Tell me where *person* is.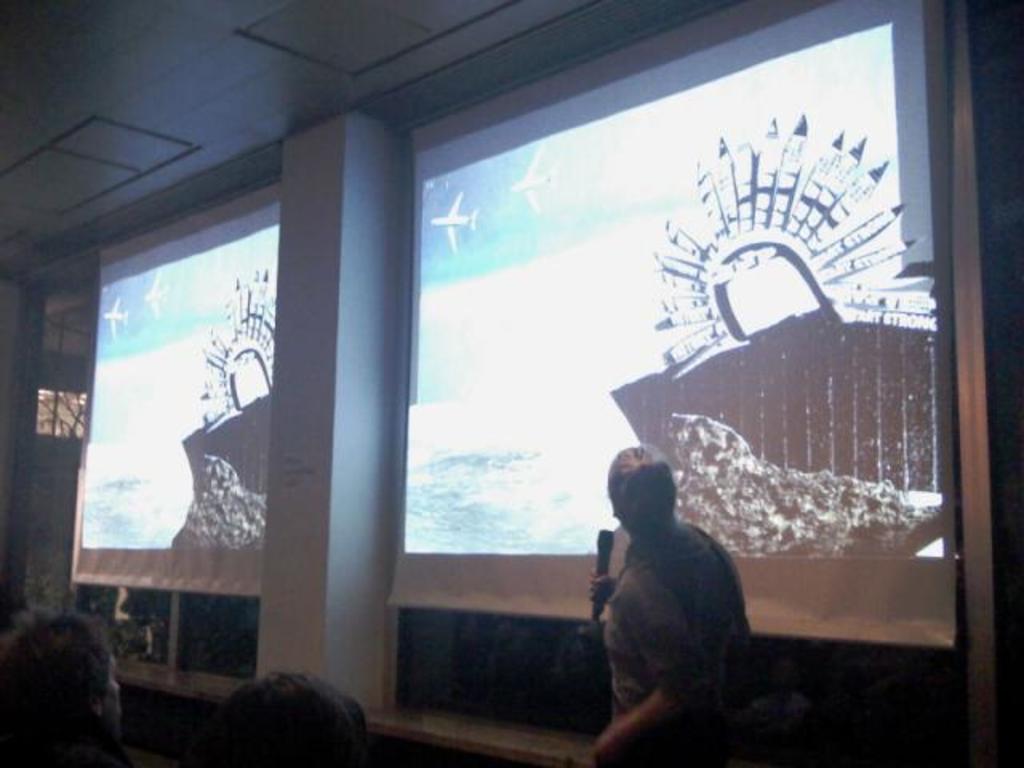
*person* is at {"left": 579, "top": 443, "right": 778, "bottom": 766}.
